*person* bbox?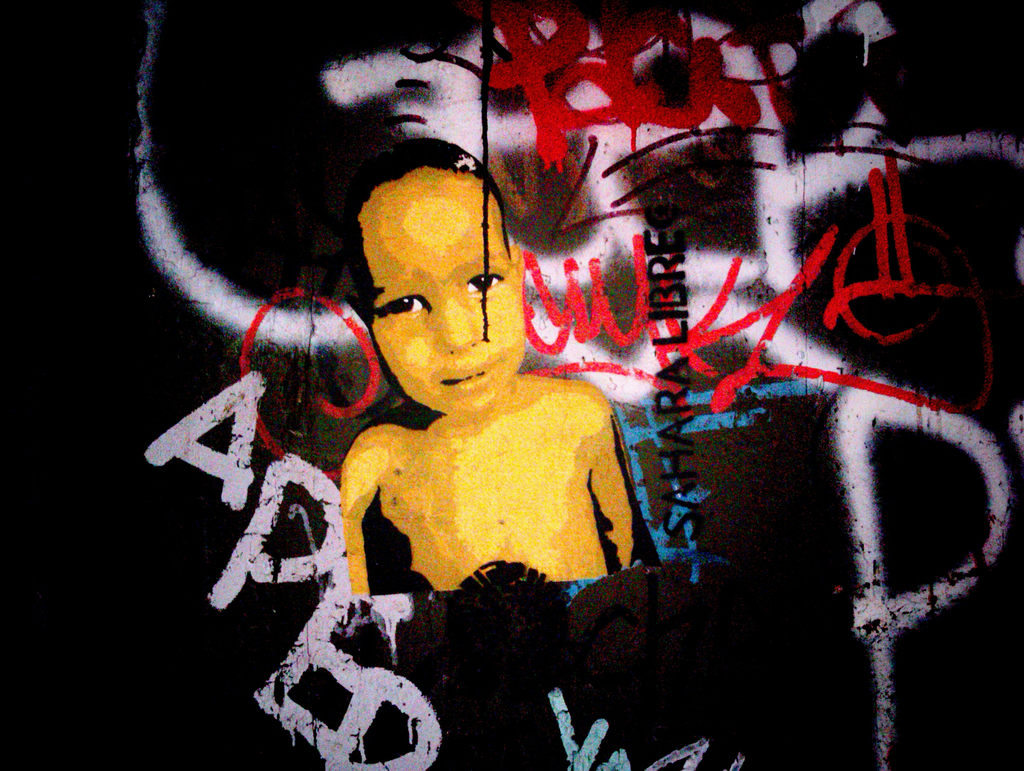
BBox(319, 130, 657, 608)
